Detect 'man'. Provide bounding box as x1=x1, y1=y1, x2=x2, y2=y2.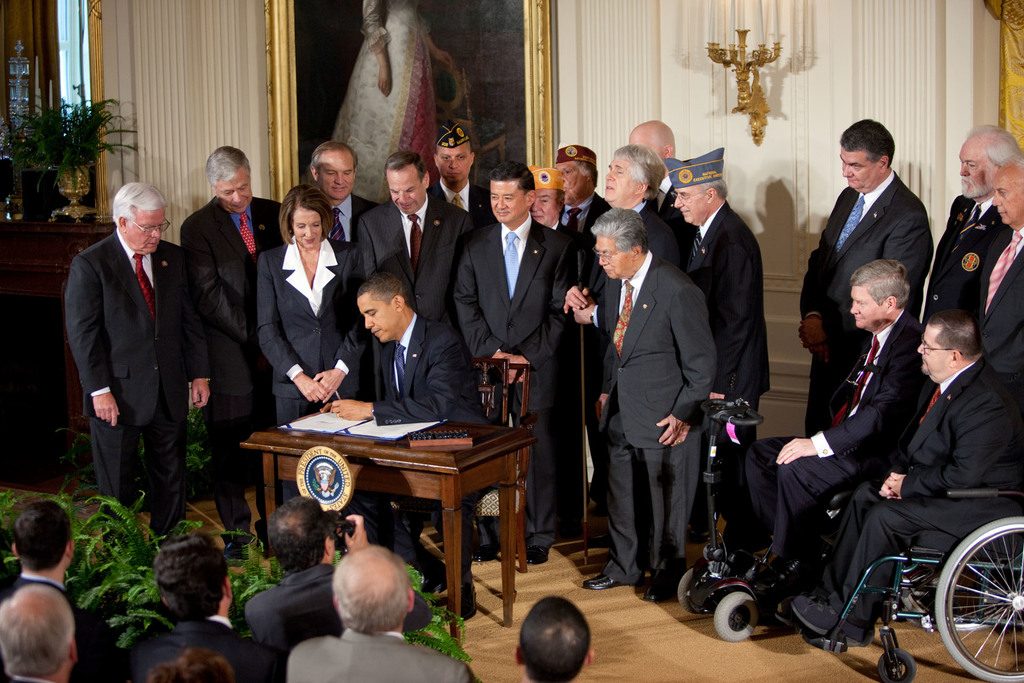
x1=286, y1=547, x2=477, y2=682.
